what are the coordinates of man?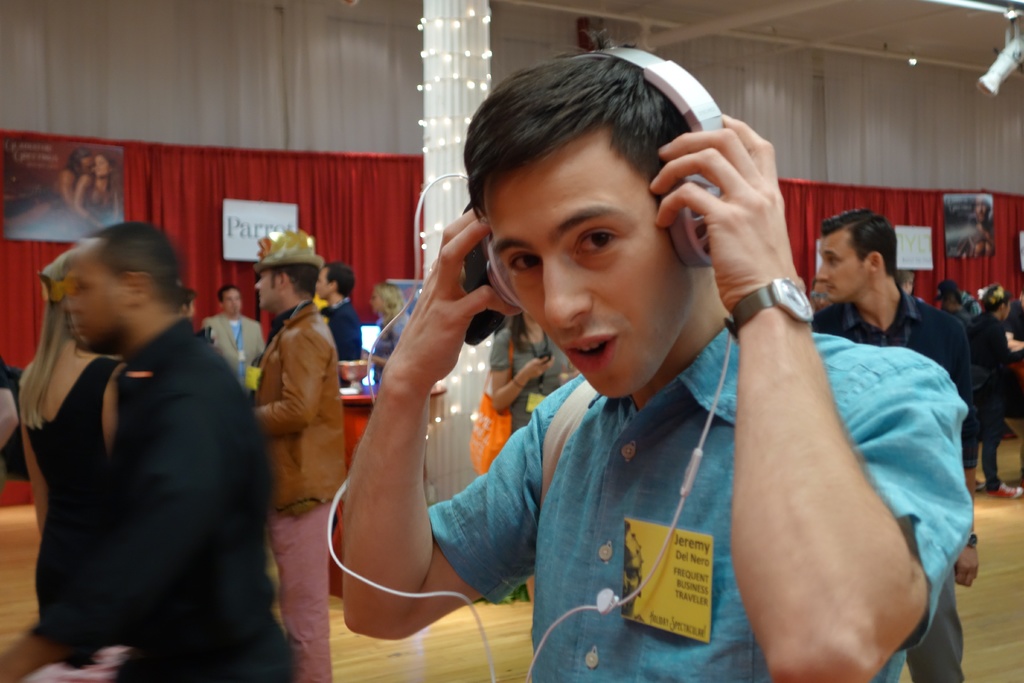
{"left": 225, "top": 231, "right": 346, "bottom": 682}.
